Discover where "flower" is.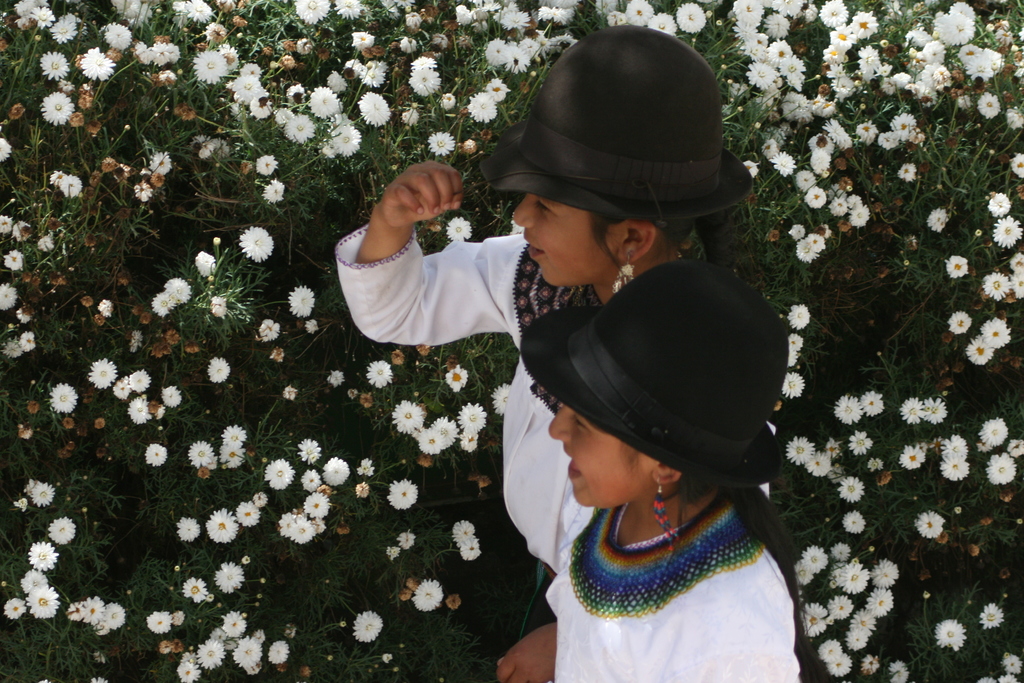
Discovered at box=[300, 437, 324, 467].
